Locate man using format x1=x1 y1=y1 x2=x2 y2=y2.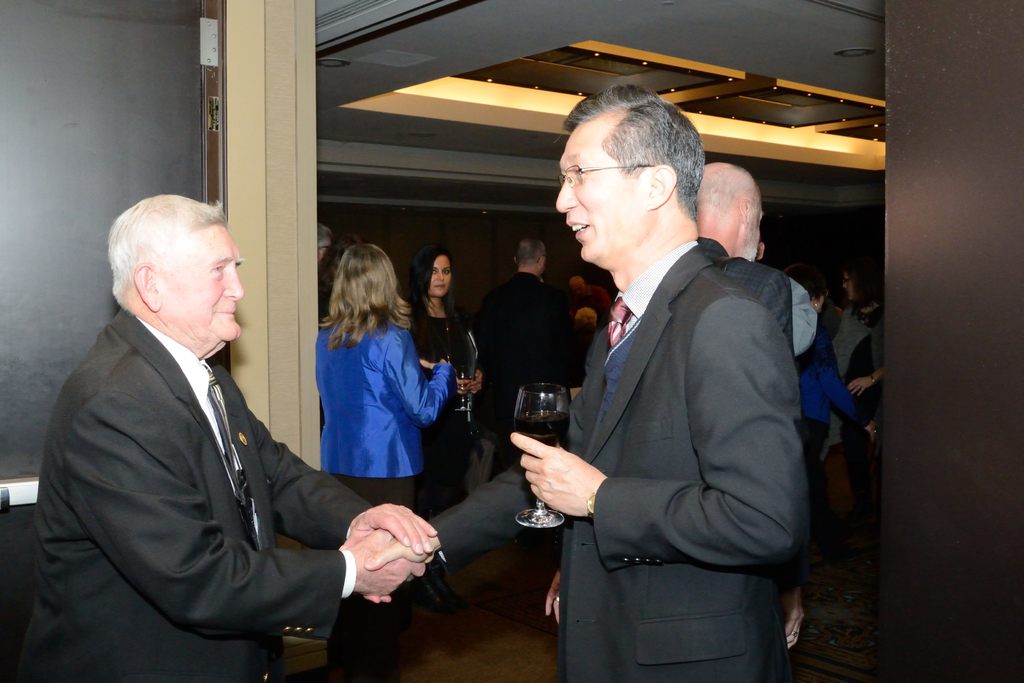
x1=687 y1=161 x2=819 y2=356.
